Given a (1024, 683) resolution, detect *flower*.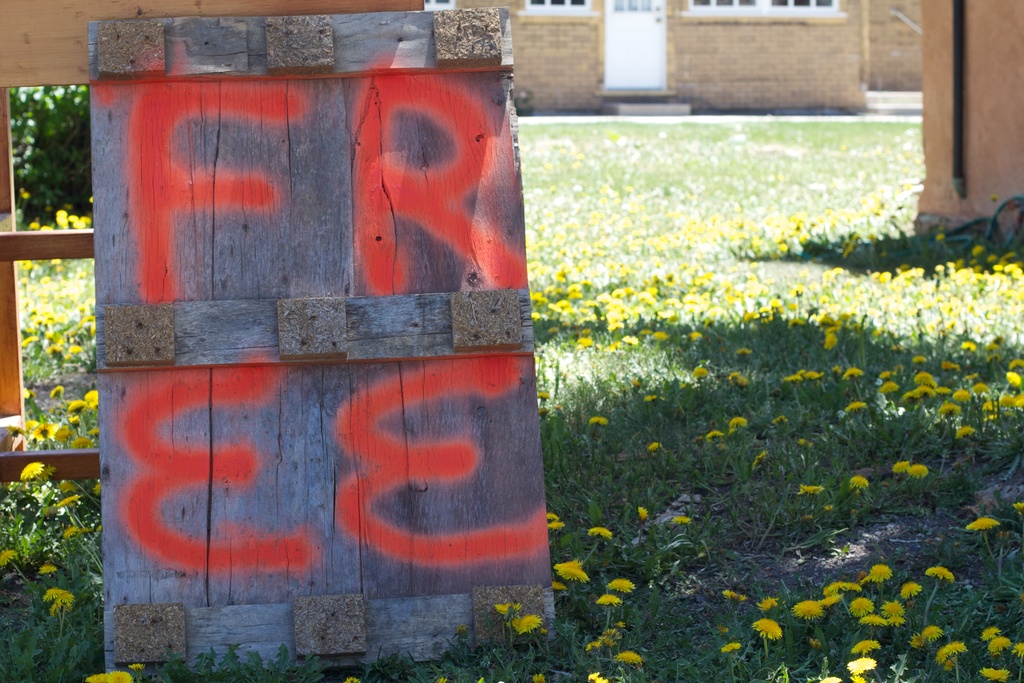
bbox(645, 440, 665, 452).
